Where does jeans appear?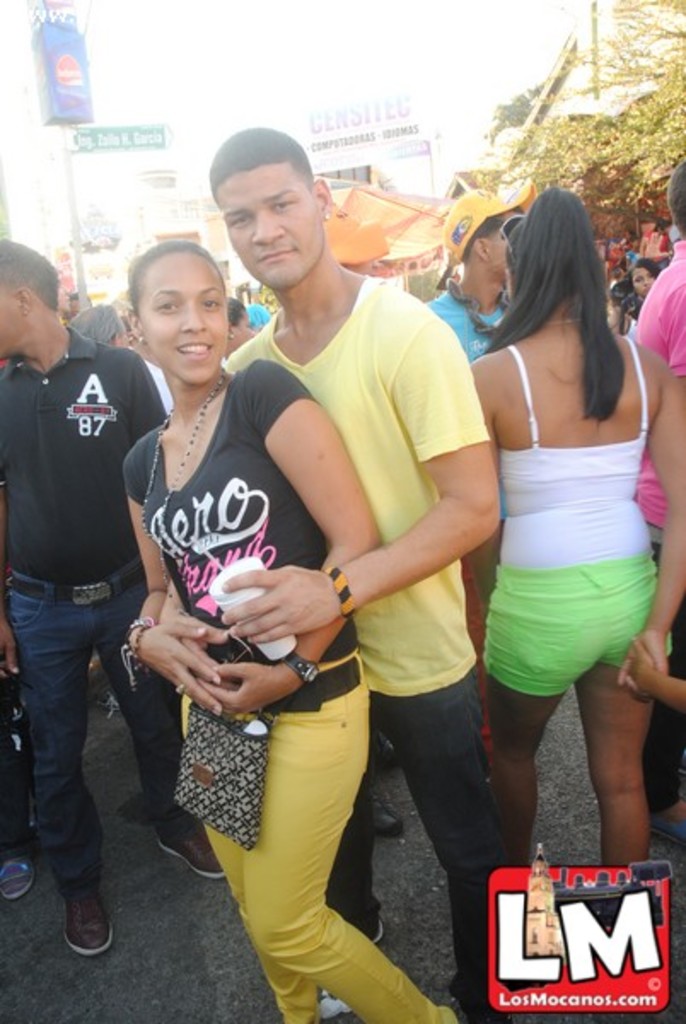
Appears at <bbox>5, 567, 183, 901</bbox>.
